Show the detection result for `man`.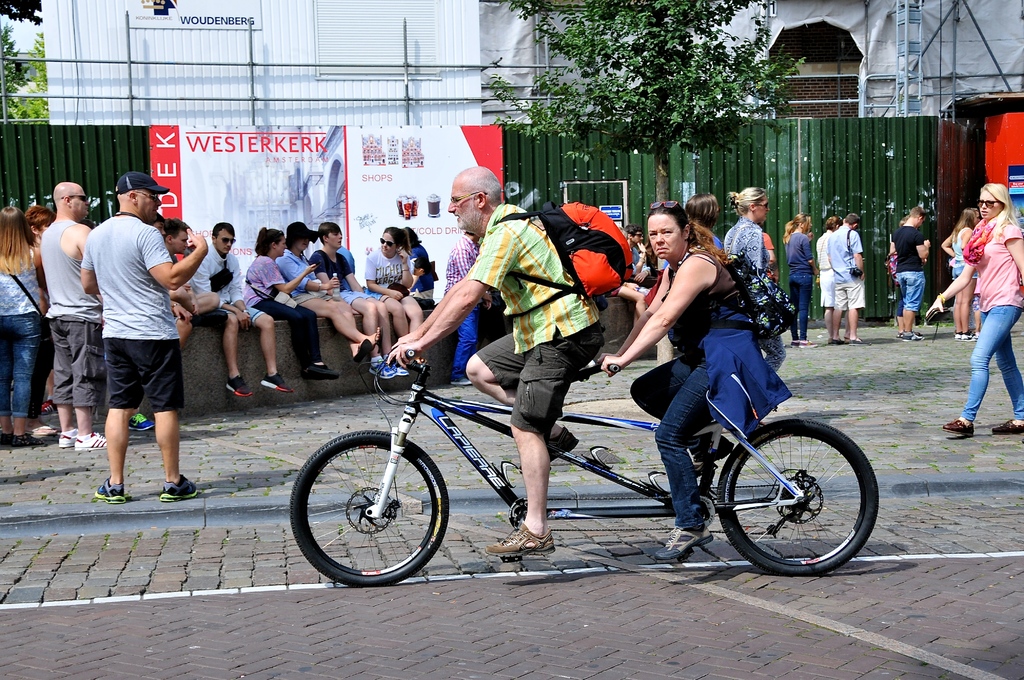
rect(619, 227, 650, 282).
